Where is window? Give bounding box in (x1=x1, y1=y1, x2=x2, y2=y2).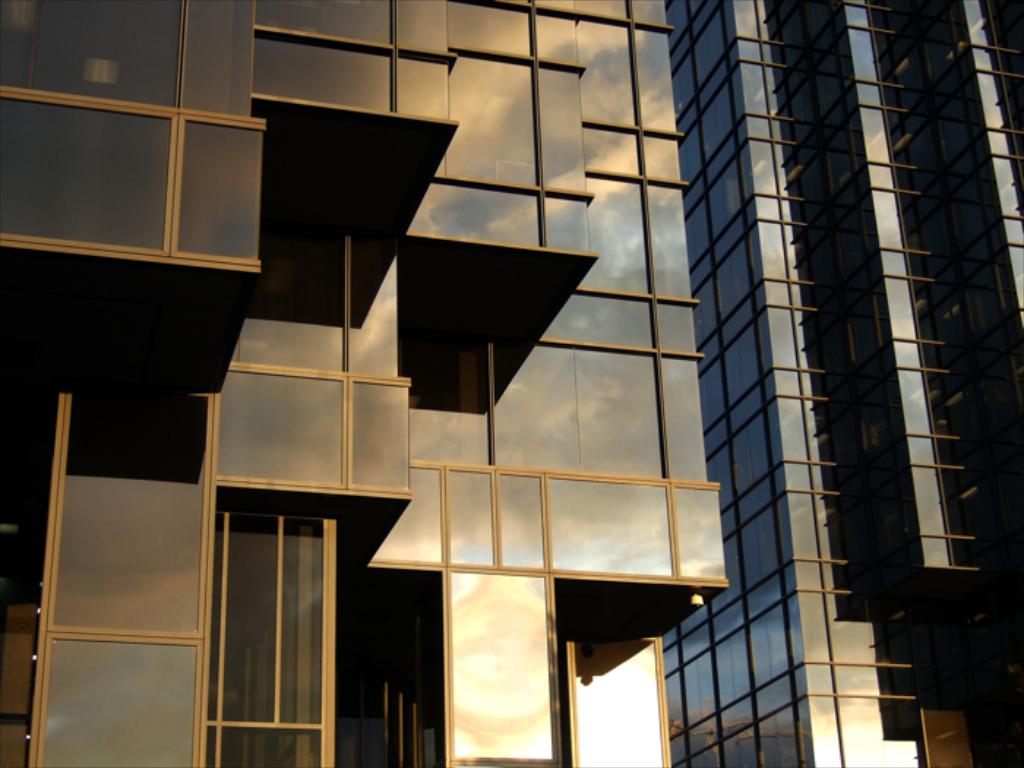
(x1=581, y1=174, x2=652, y2=294).
